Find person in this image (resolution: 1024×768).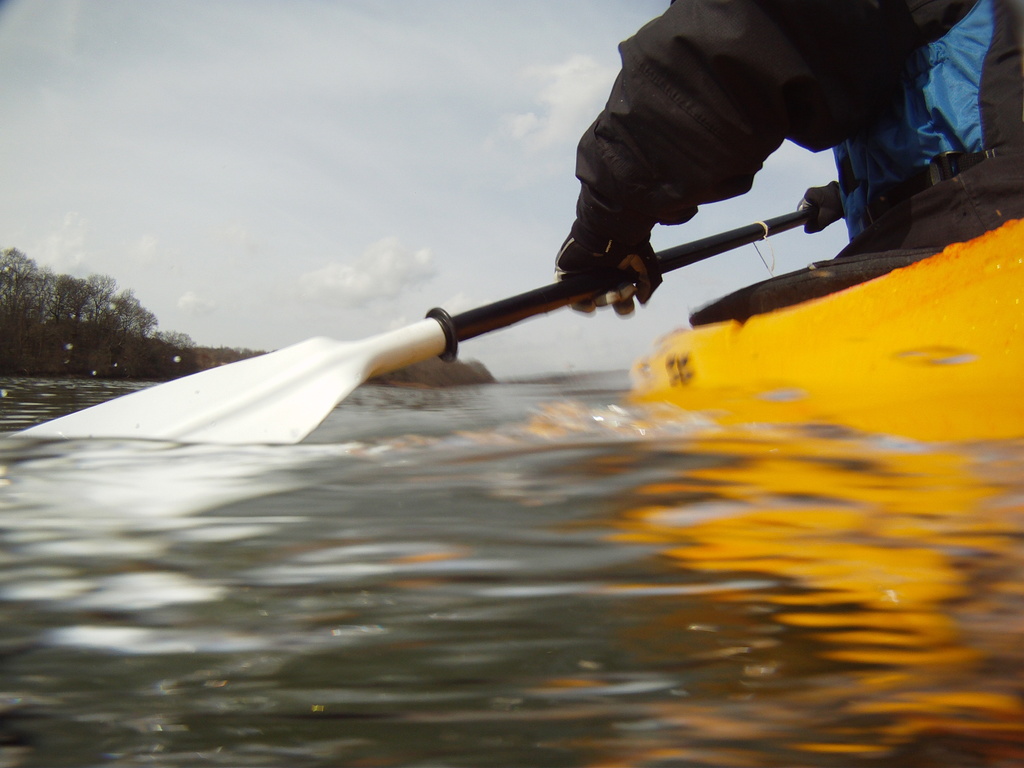
crop(122, 35, 893, 486).
